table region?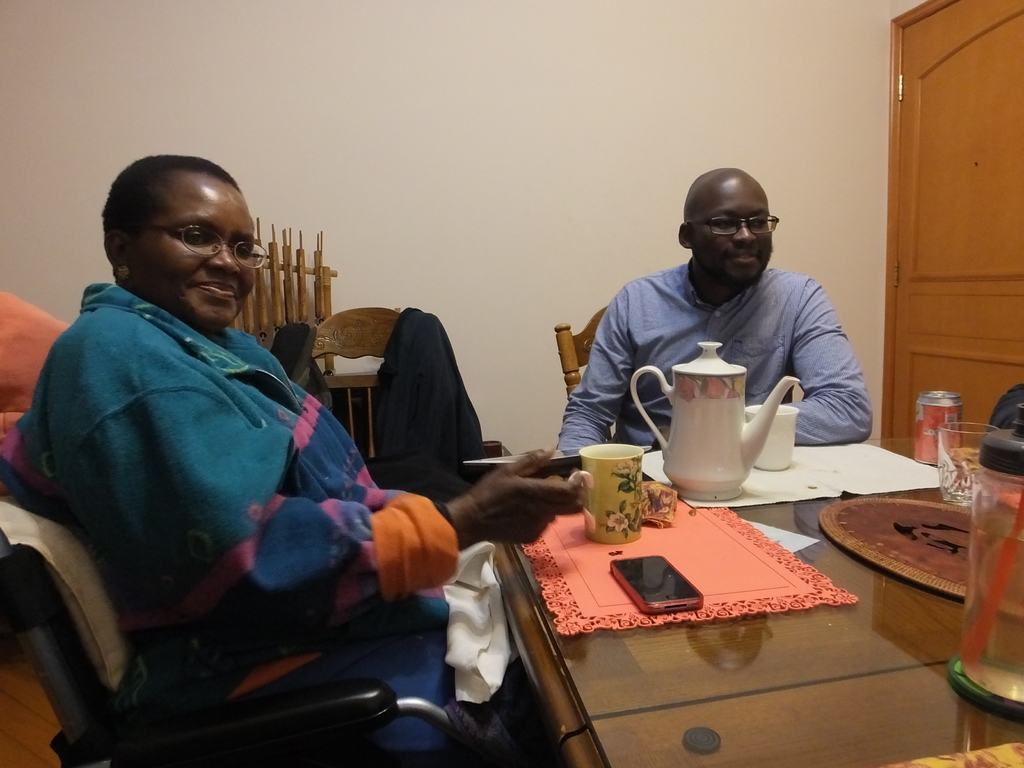
(left=464, top=431, right=1023, bottom=767)
